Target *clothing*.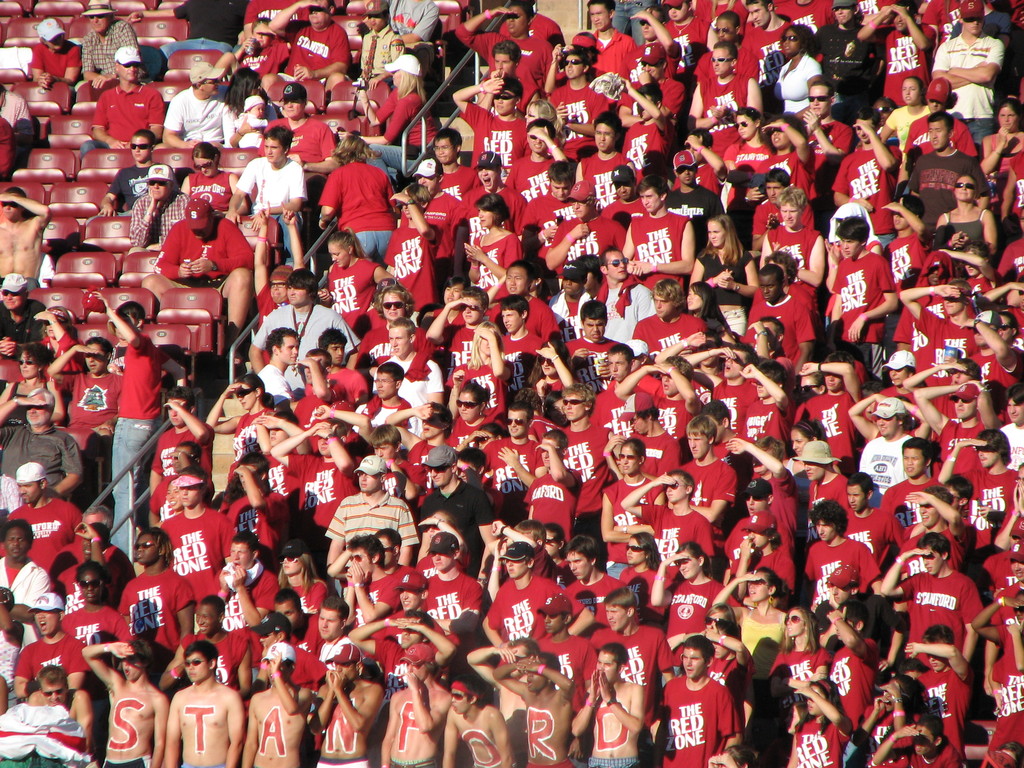
Target region: {"x1": 800, "y1": 120, "x2": 847, "y2": 176}.
